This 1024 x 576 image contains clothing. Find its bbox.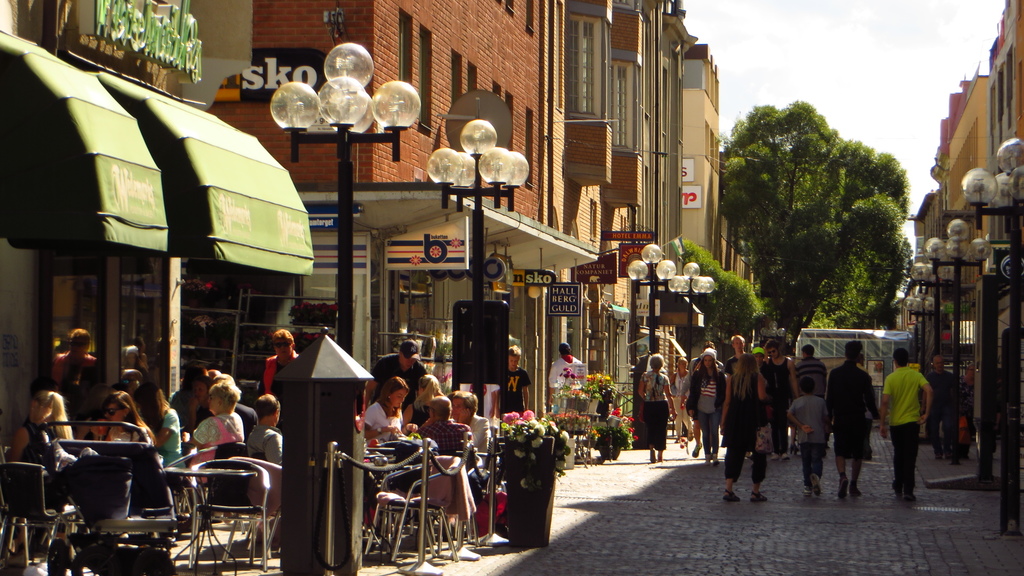
box(791, 354, 829, 388).
